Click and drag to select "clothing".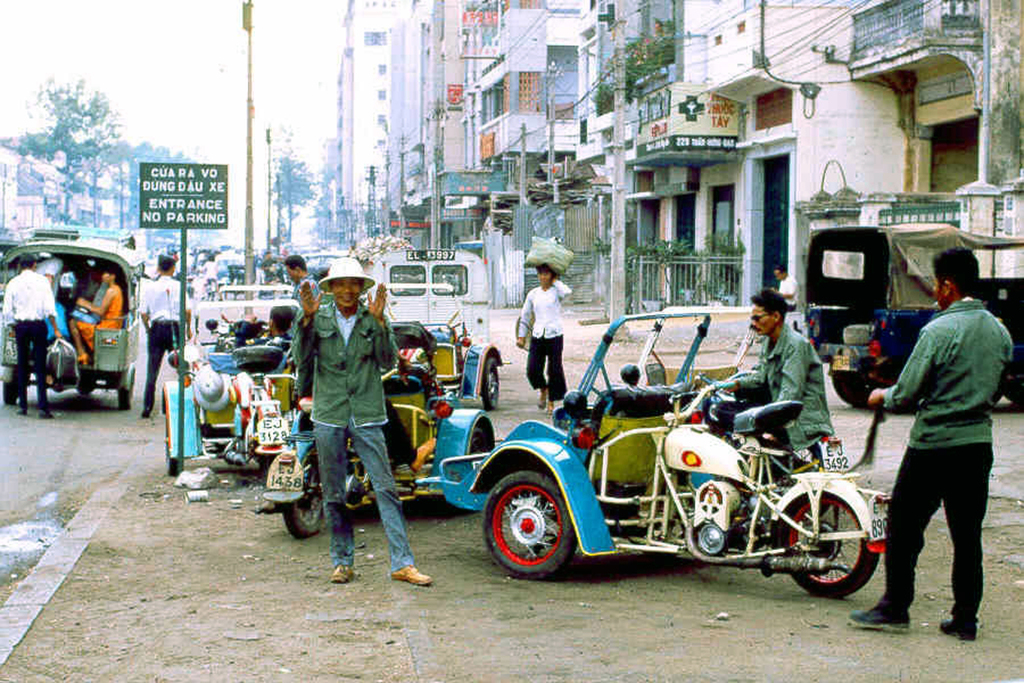
Selection: rect(287, 275, 322, 341).
